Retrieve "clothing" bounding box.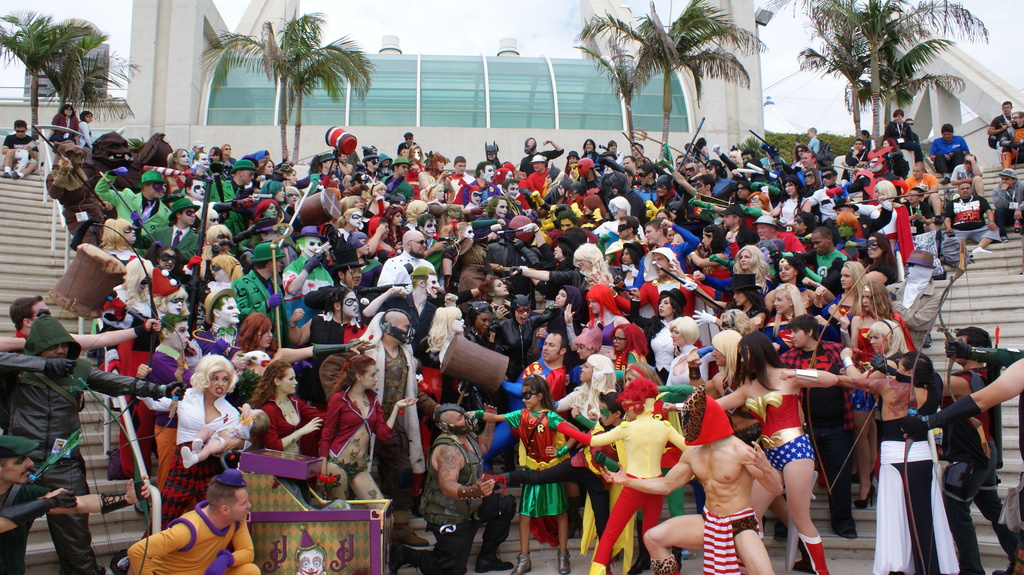
Bounding box: x1=48, y1=159, x2=108, y2=241.
